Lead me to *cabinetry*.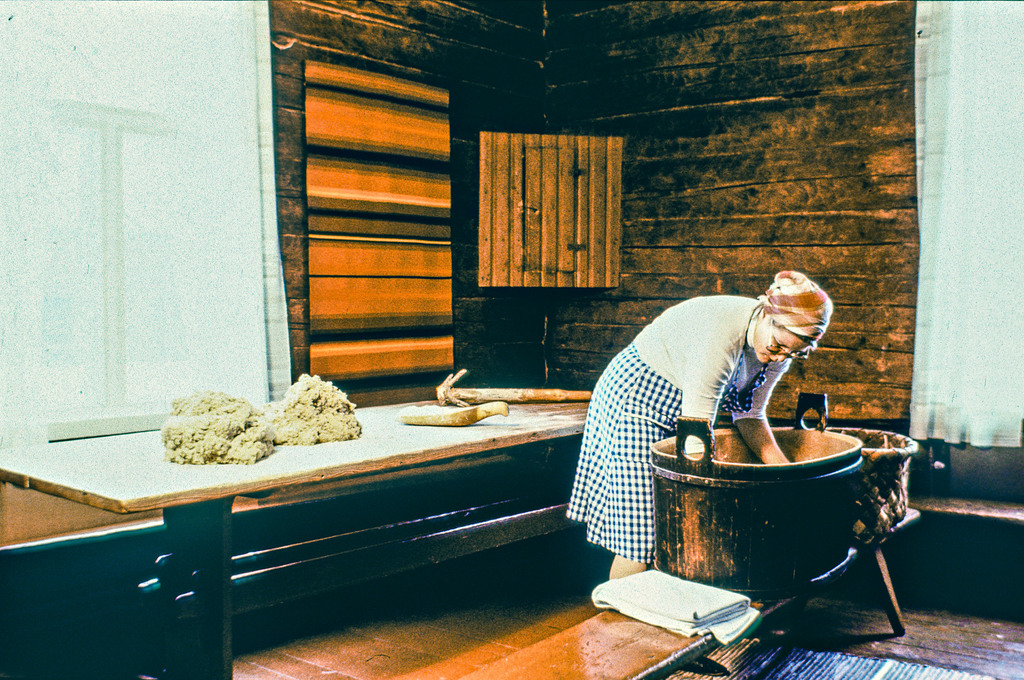
Lead to [left=461, top=124, right=633, bottom=294].
